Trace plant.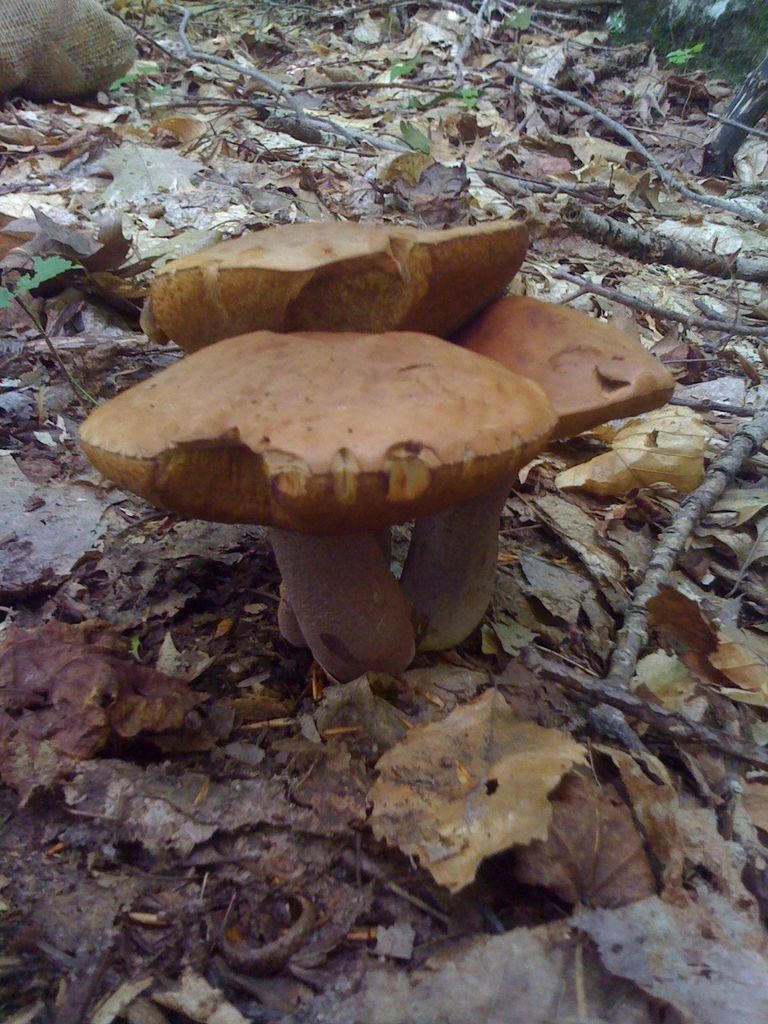
Traced to left=601, top=0, right=767, bottom=122.
